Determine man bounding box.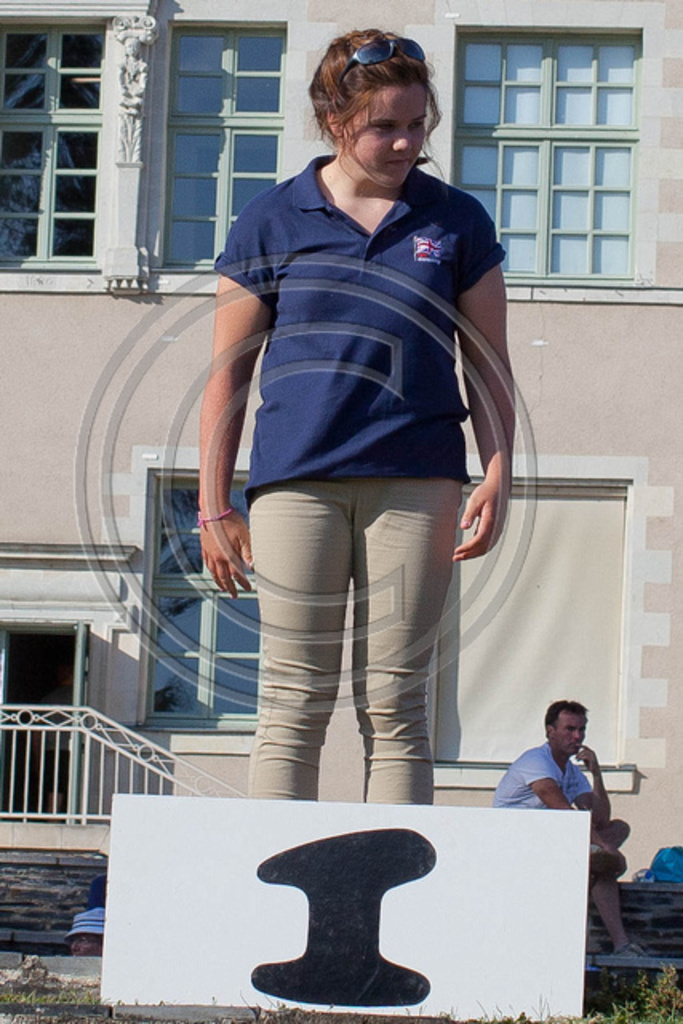
Determined: locate(491, 704, 638, 957).
